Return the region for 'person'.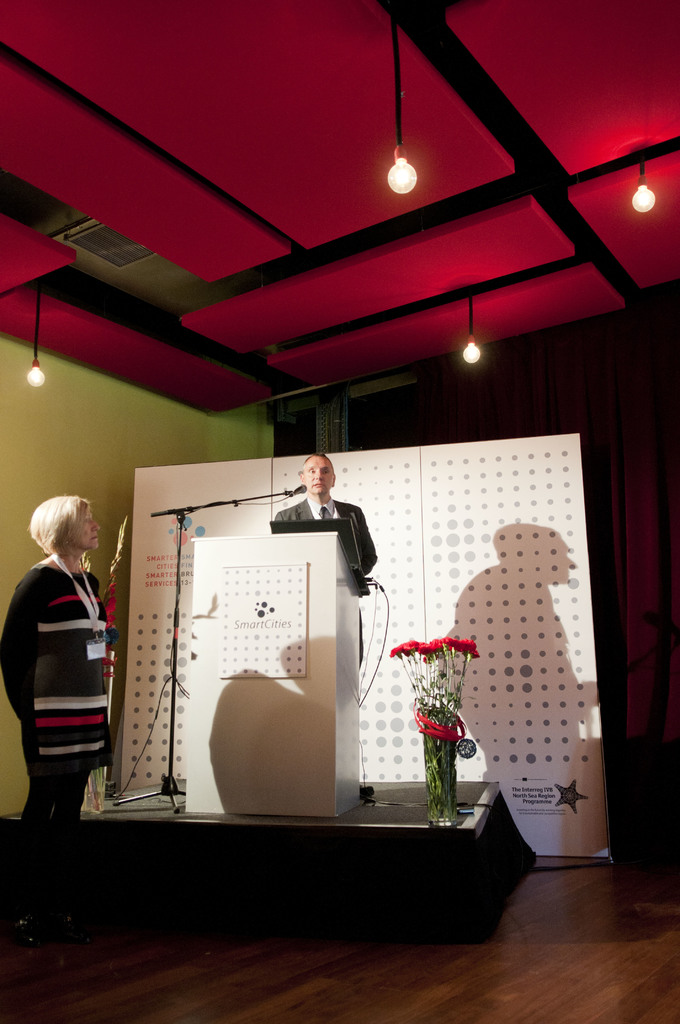
box=[10, 479, 128, 872].
